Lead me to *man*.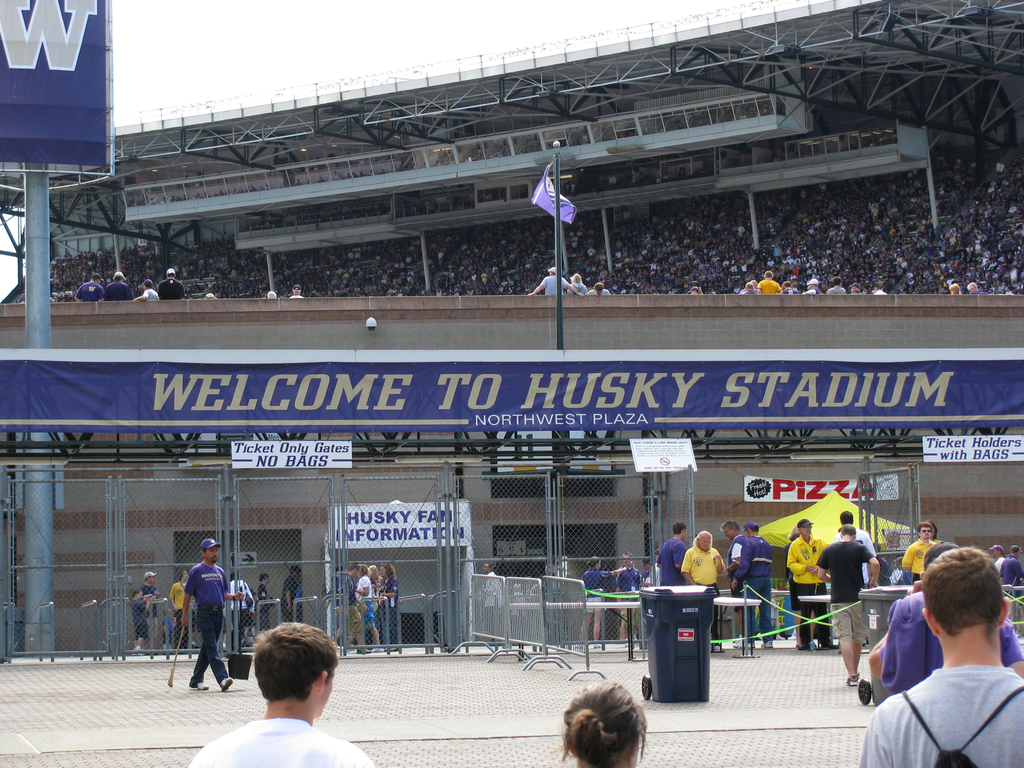
Lead to {"x1": 860, "y1": 547, "x2": 1023, "y2": 767}.
